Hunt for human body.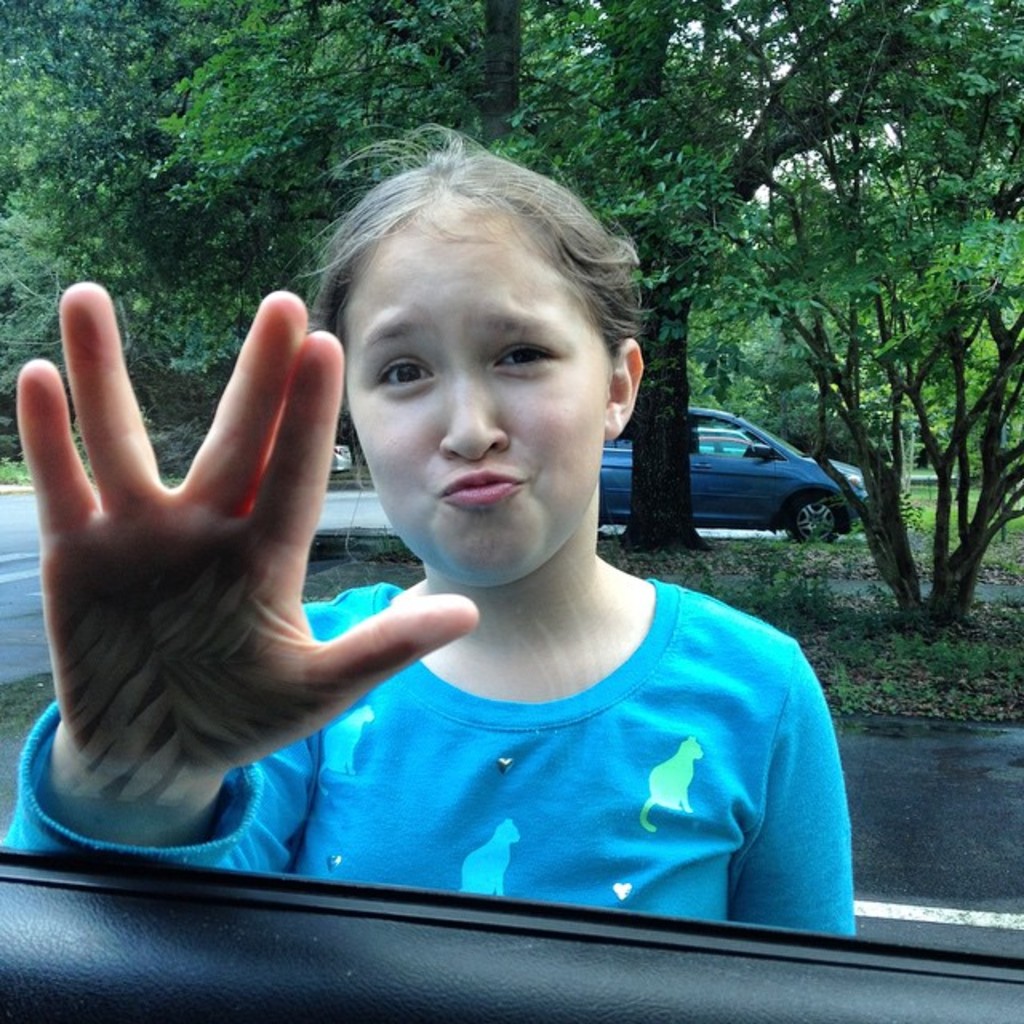
Hunted down at (10, 122, 856, 946).
